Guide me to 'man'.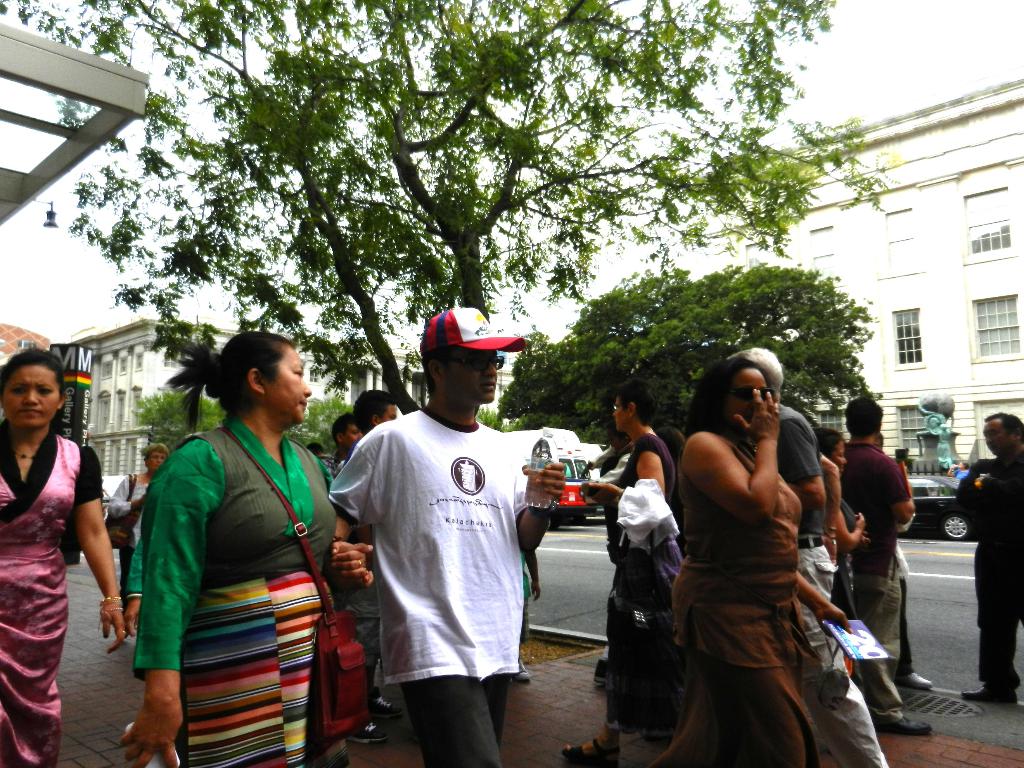
Guidance: l=953, t=407, r=1023, b=700.
